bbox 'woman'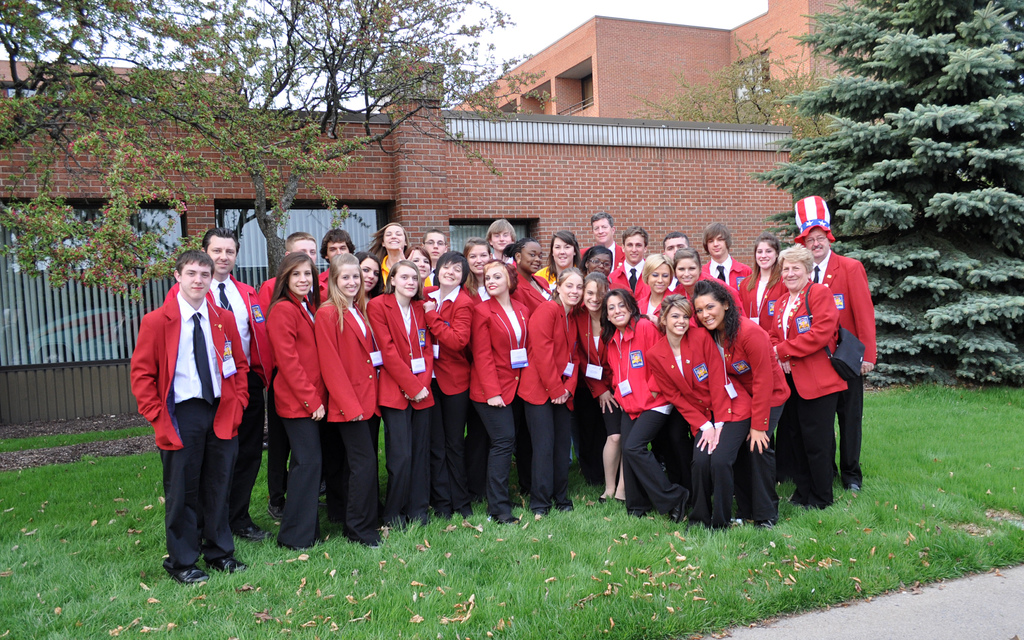
rect(537, 225, 582, 287)
